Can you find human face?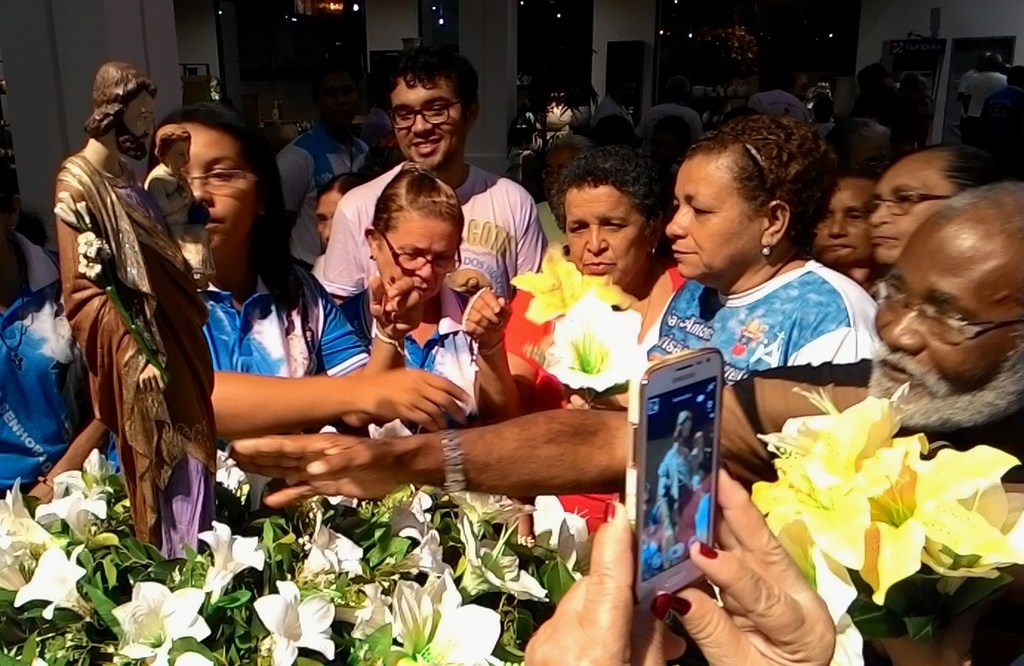
Yes, bounding box: [x1=373, y1=209, x2=459, y2=305].
